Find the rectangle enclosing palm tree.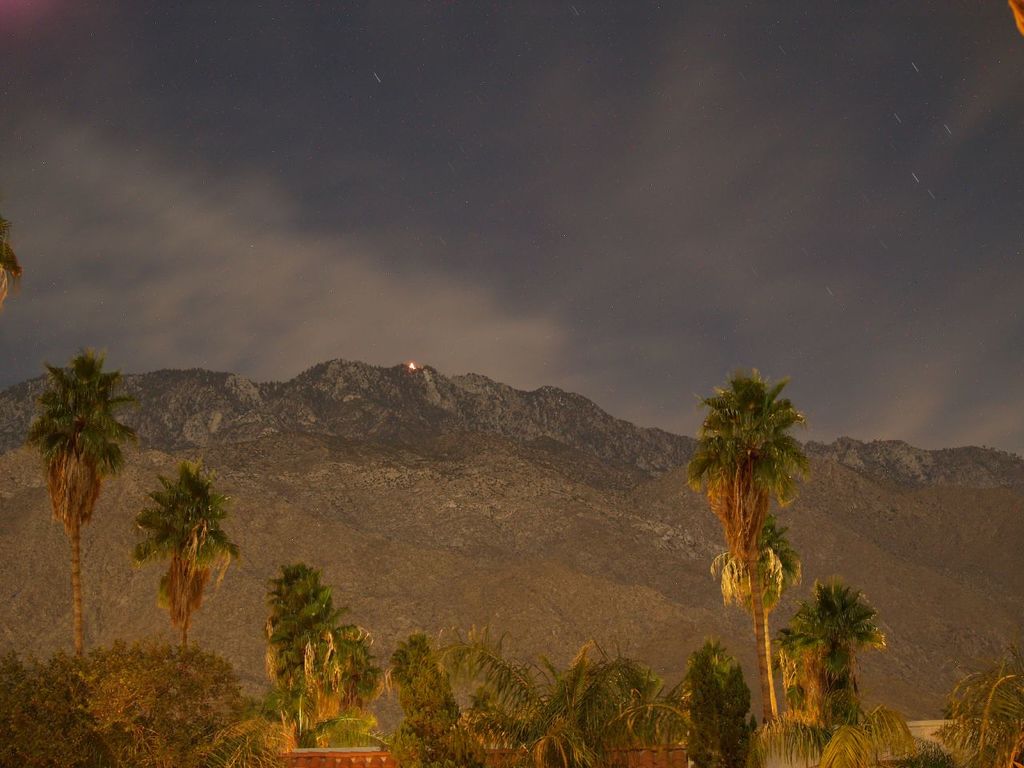
<region>24, 354, 125, 687</region>.
